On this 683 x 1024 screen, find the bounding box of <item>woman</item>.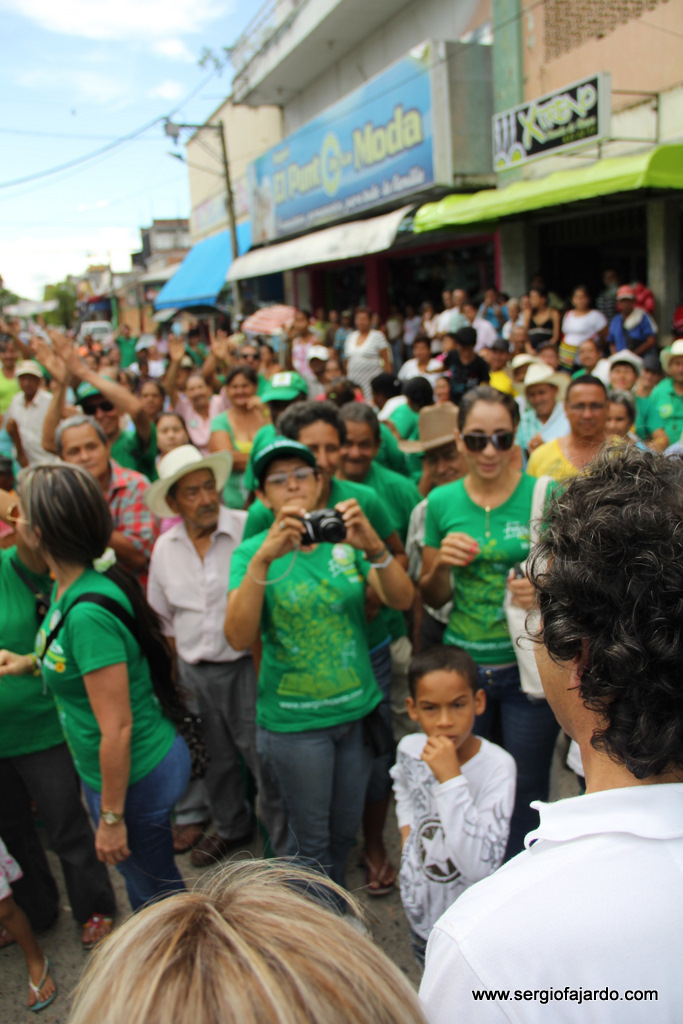
Bounding box: [left=161, top=331, right=228, bottom=477].
